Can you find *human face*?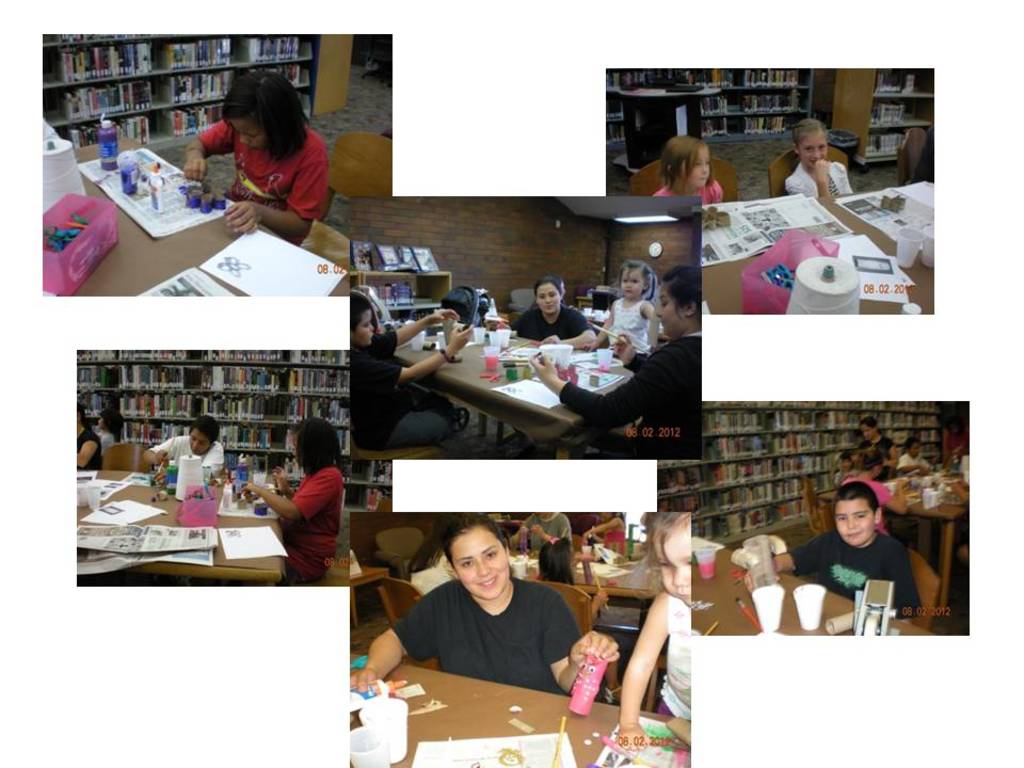
Yes, bounding box: {"x1": 190, "y1": 432, "x2": 211, "y2": 459}.
